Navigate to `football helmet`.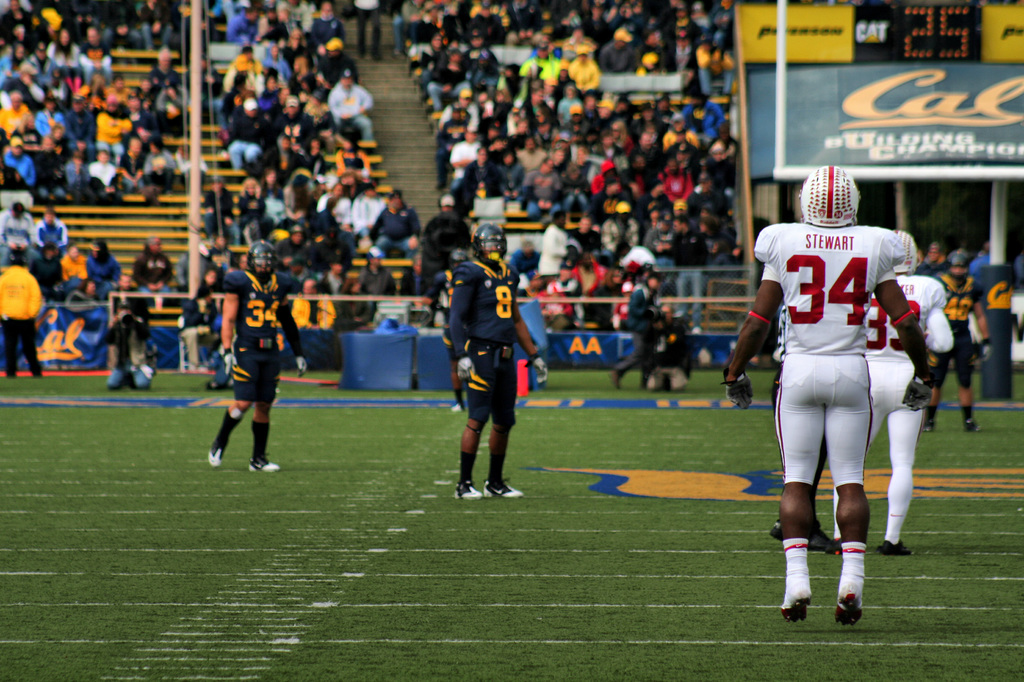
Navigation target: 798,160,860,227.
